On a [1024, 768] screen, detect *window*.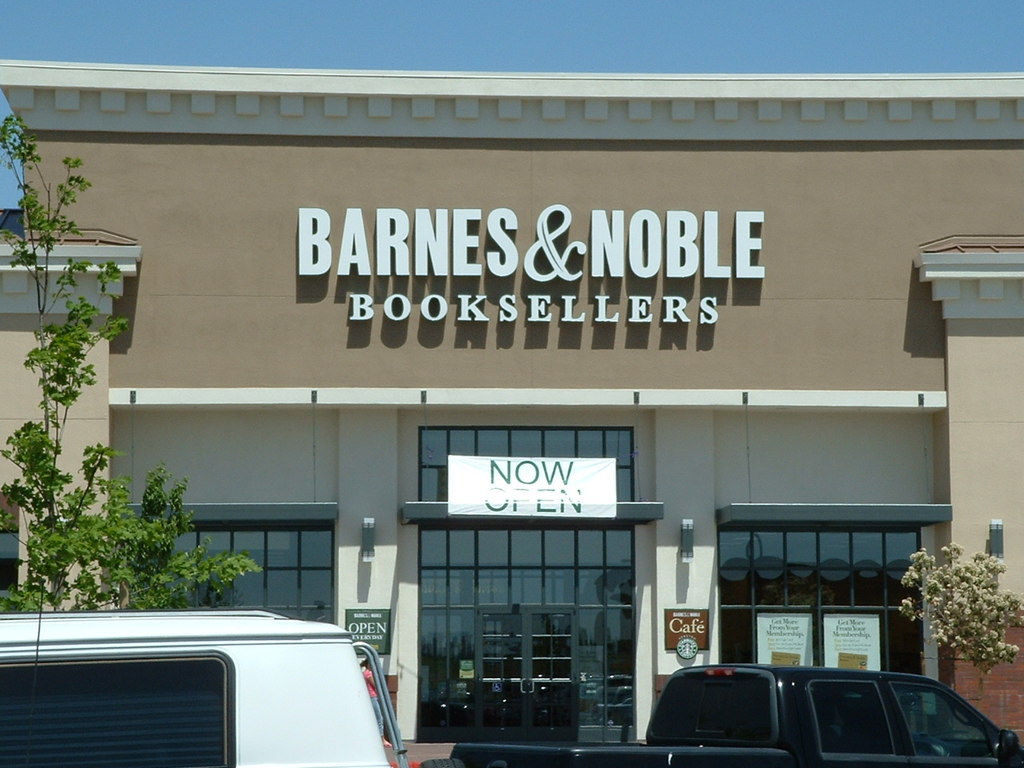
locate(0, 529, 17, 614).
